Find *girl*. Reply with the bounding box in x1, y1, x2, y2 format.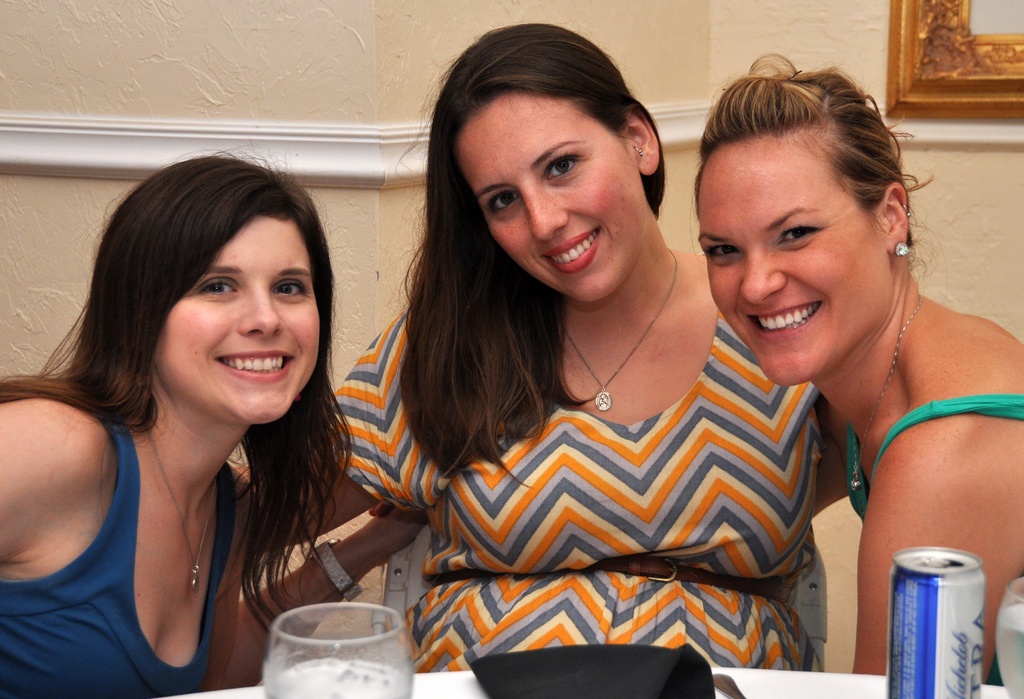
332, 15, 826, 668.
